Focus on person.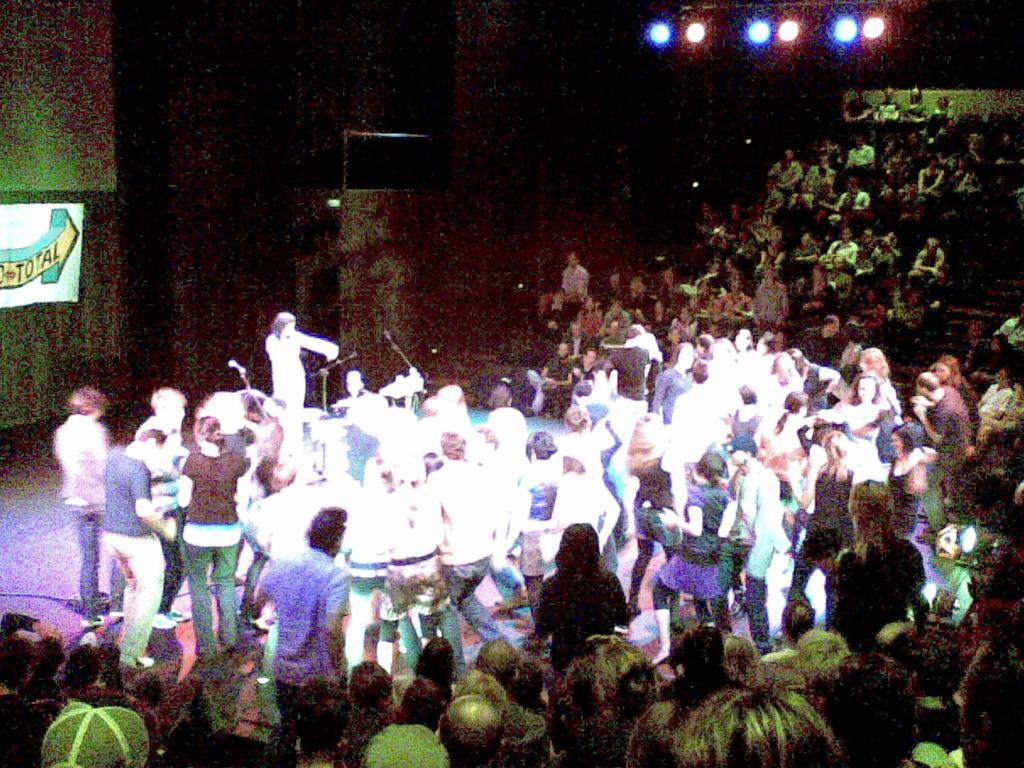
Focused at 936/356/984/444.
